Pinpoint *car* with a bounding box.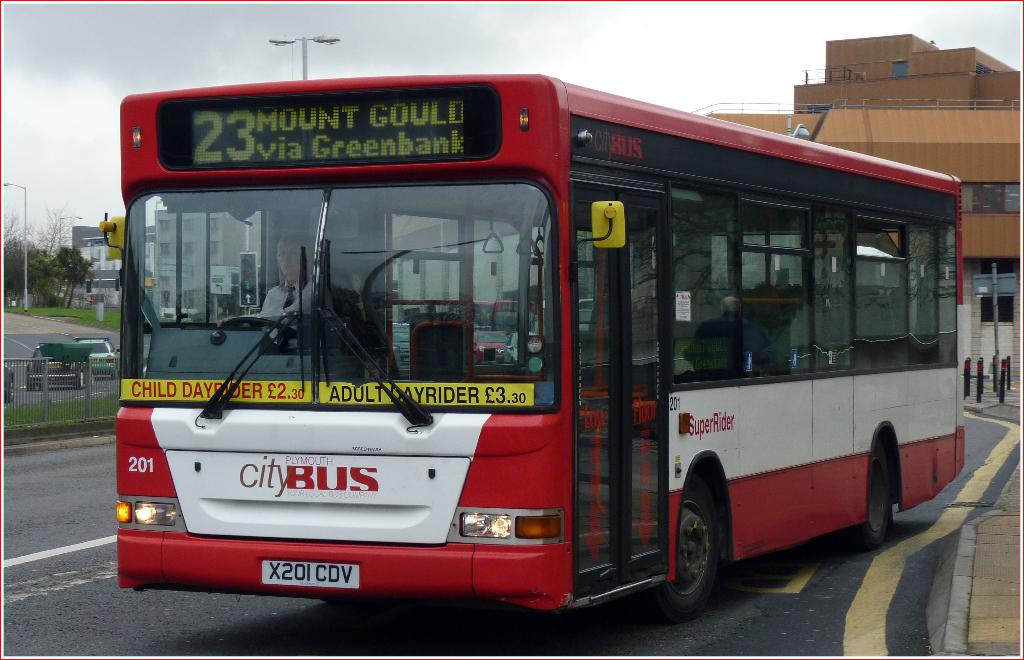
detection(21, 337, 93, 392).
